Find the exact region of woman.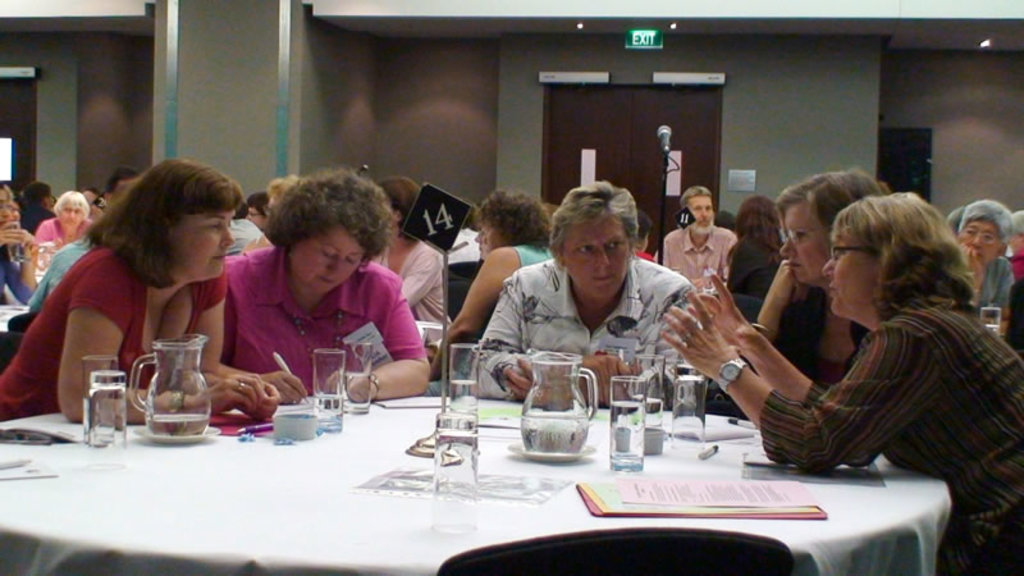
Exact region: <bbox>367, 173, 456, 325</bbox>.
